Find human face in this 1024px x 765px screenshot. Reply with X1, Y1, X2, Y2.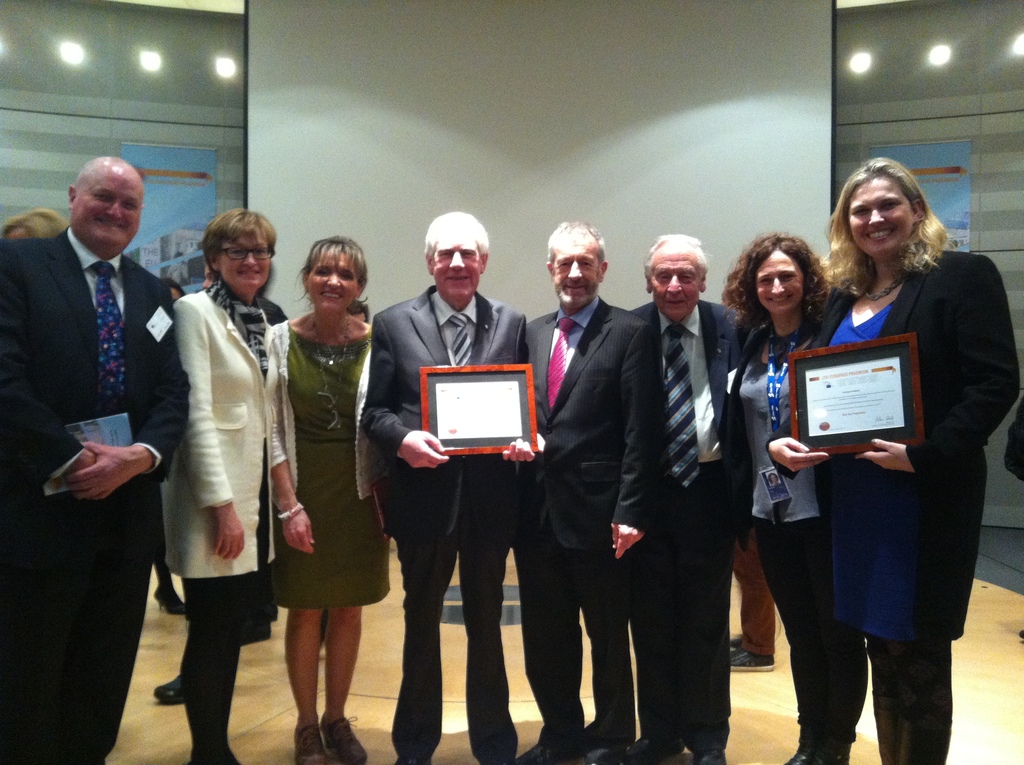
430, 230, 486, 294.
